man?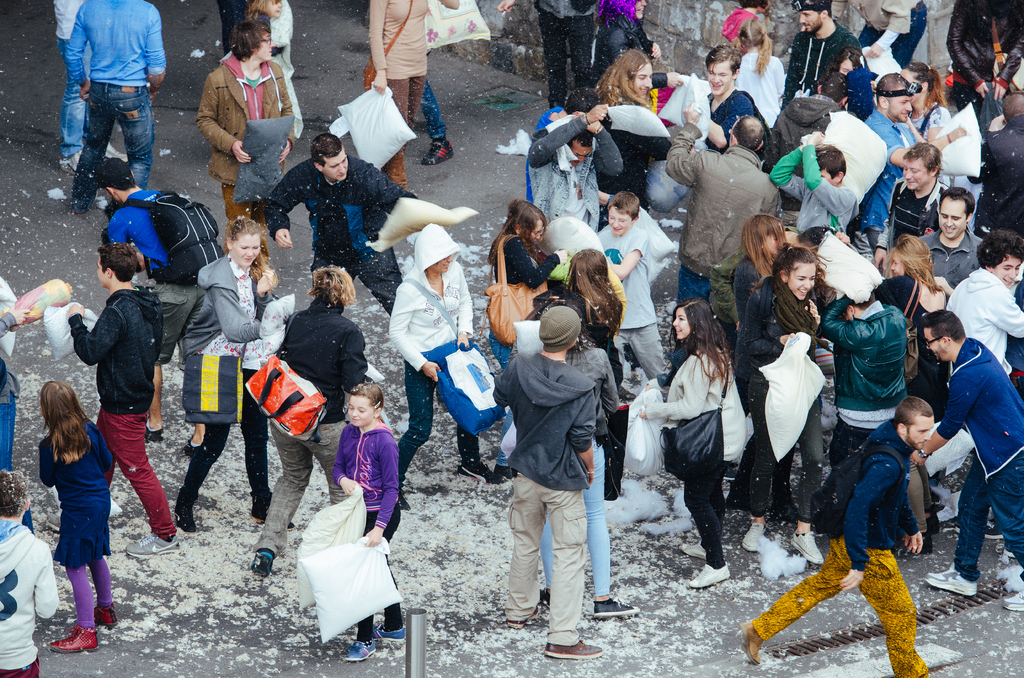
266/133/423/321
